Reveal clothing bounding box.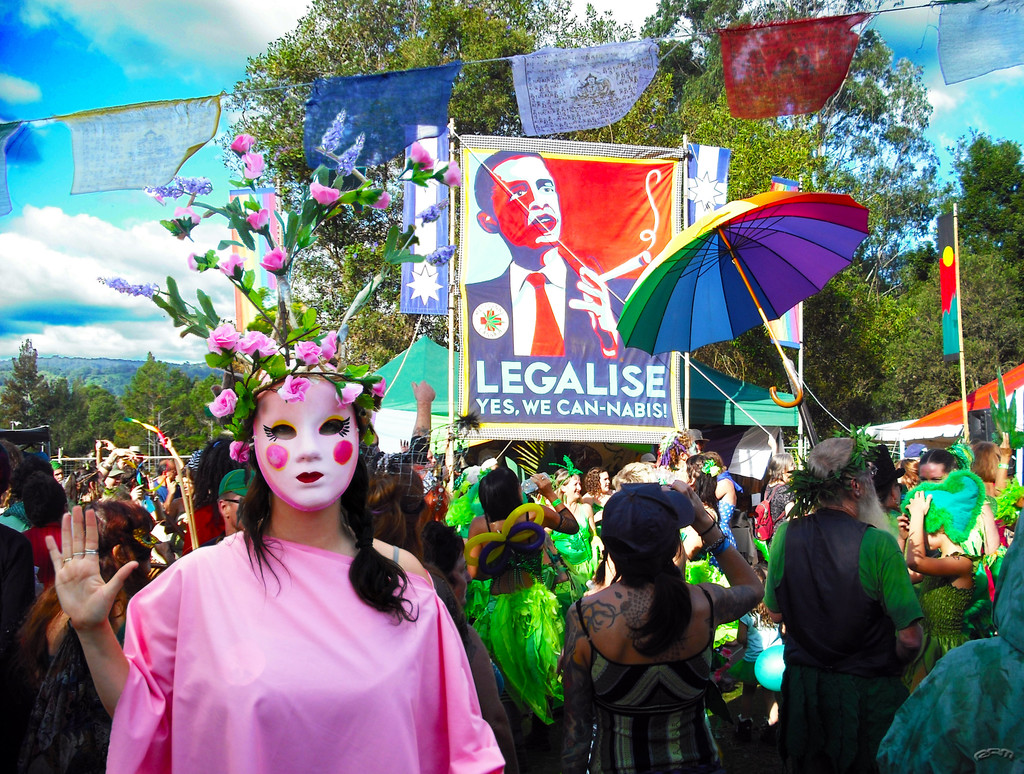
Revealed: (710,503,737,572).
